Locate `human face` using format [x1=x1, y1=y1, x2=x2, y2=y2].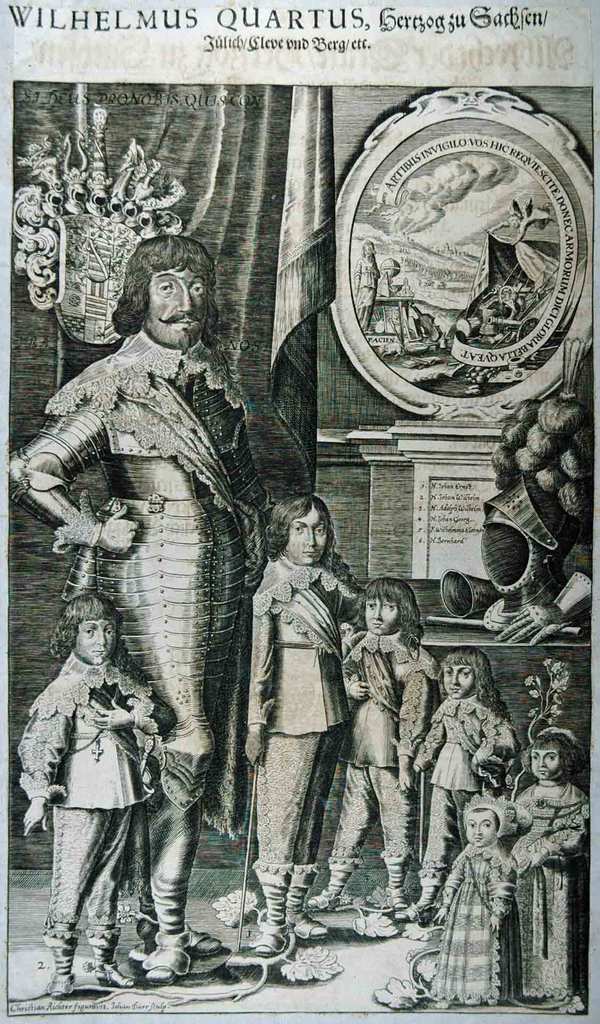
[x1=442, y1=666, x2=476, y2=696].
